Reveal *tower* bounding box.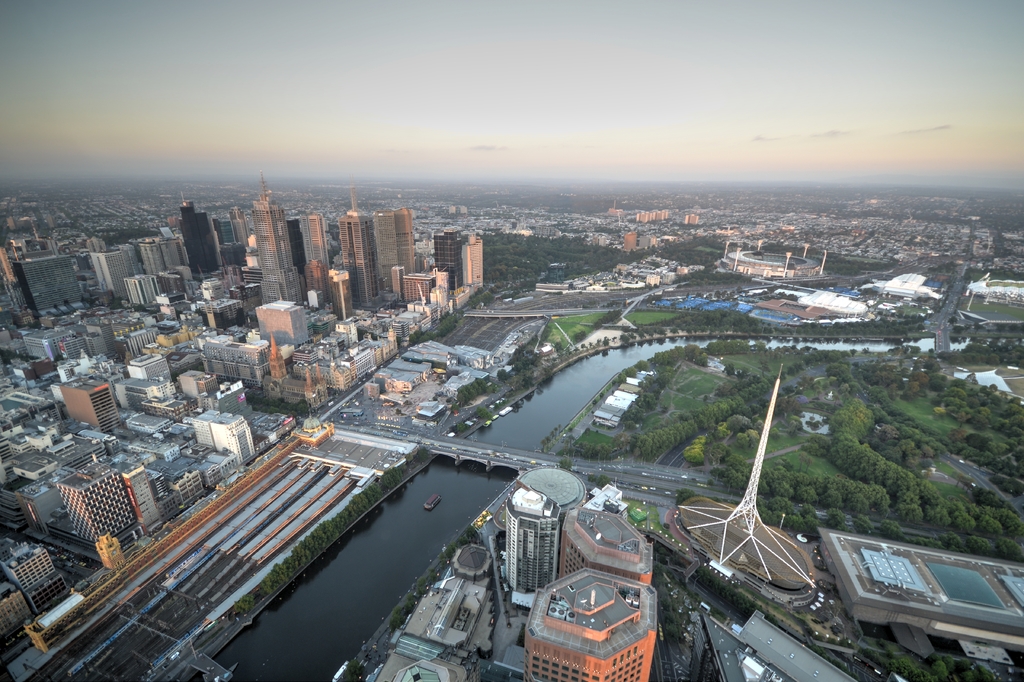
Revealed: <bbox>508, 486, 559, 611</bbox>.
